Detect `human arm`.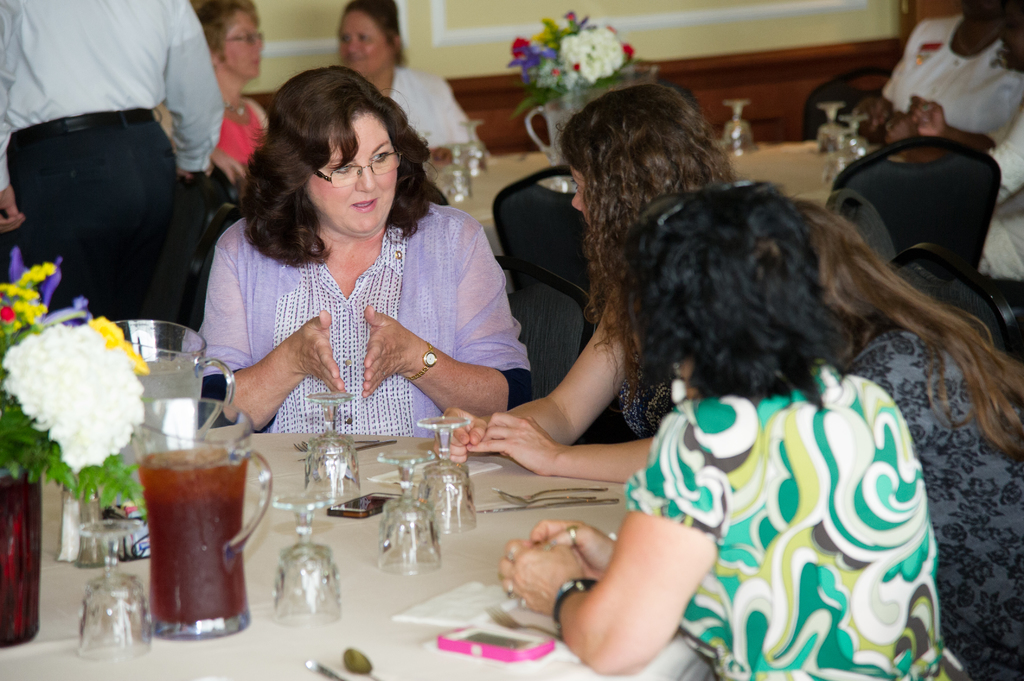
Detected at bbox=[417, 309, 639, 462].
